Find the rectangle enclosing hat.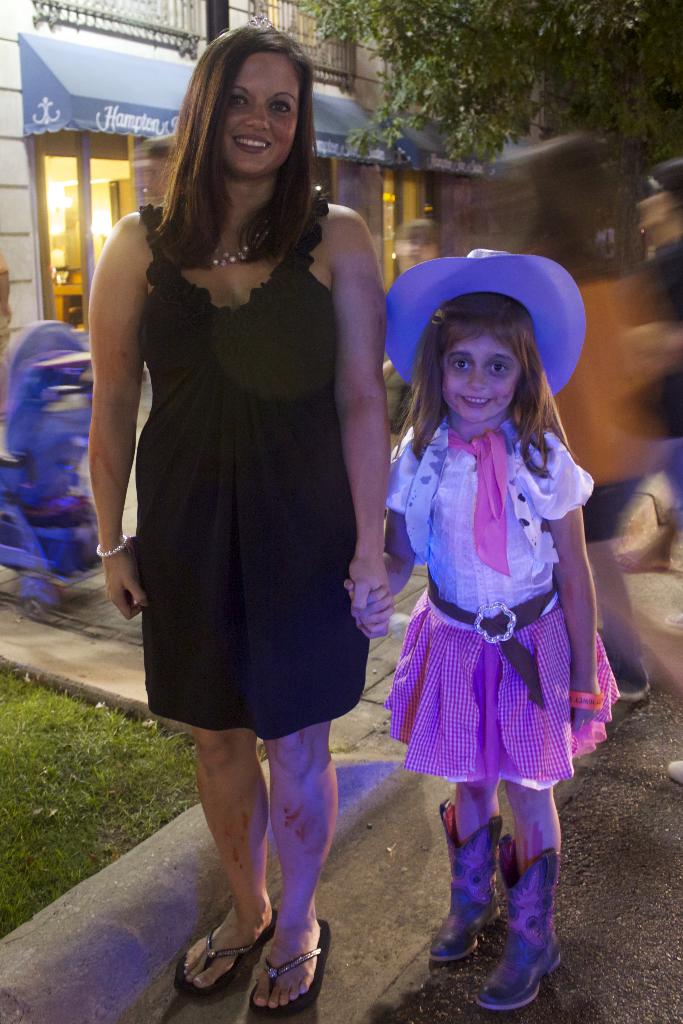
x1=387 y1=246 x2=592 y2=398.
